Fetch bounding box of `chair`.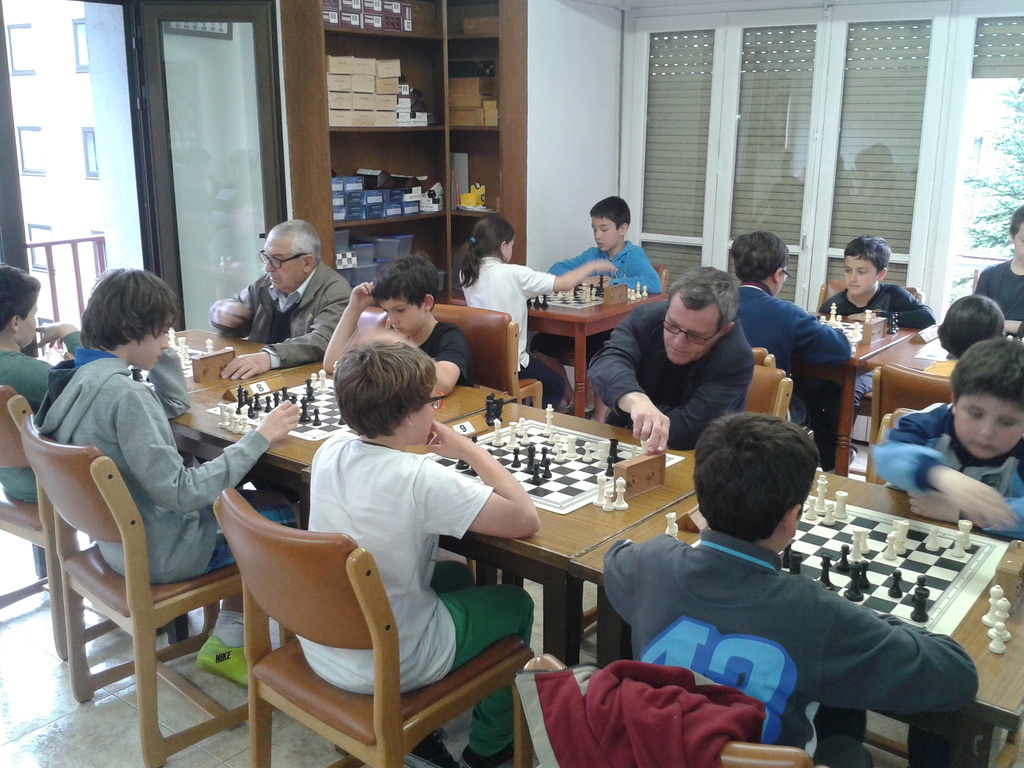
Bbox: box(0, 385, 191, 663).
